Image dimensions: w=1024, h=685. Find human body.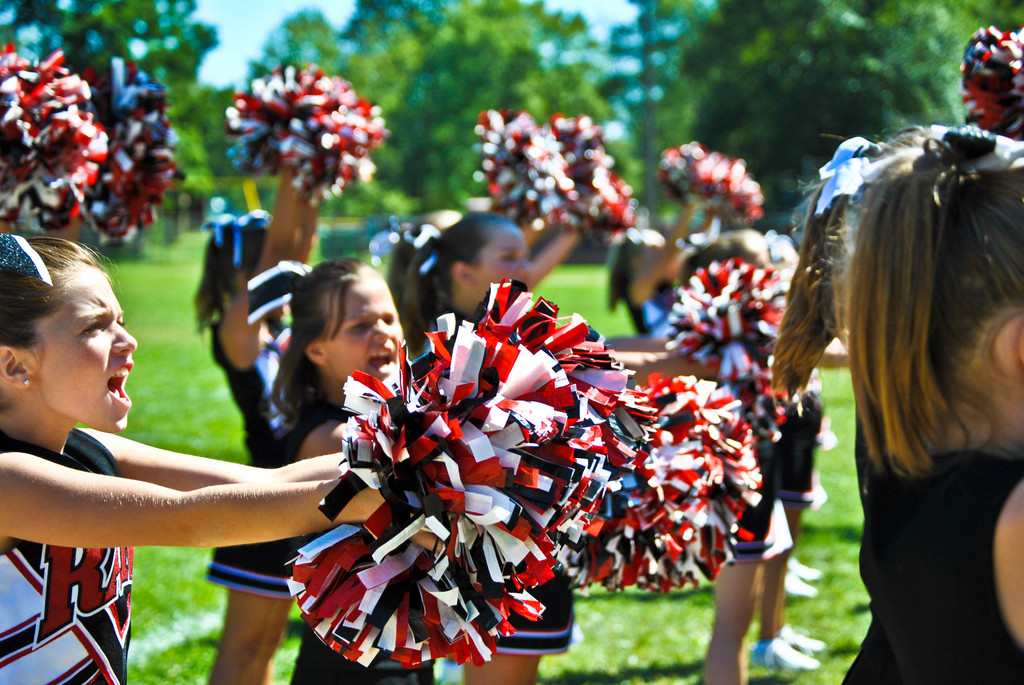
0, 233, 442, 684.
